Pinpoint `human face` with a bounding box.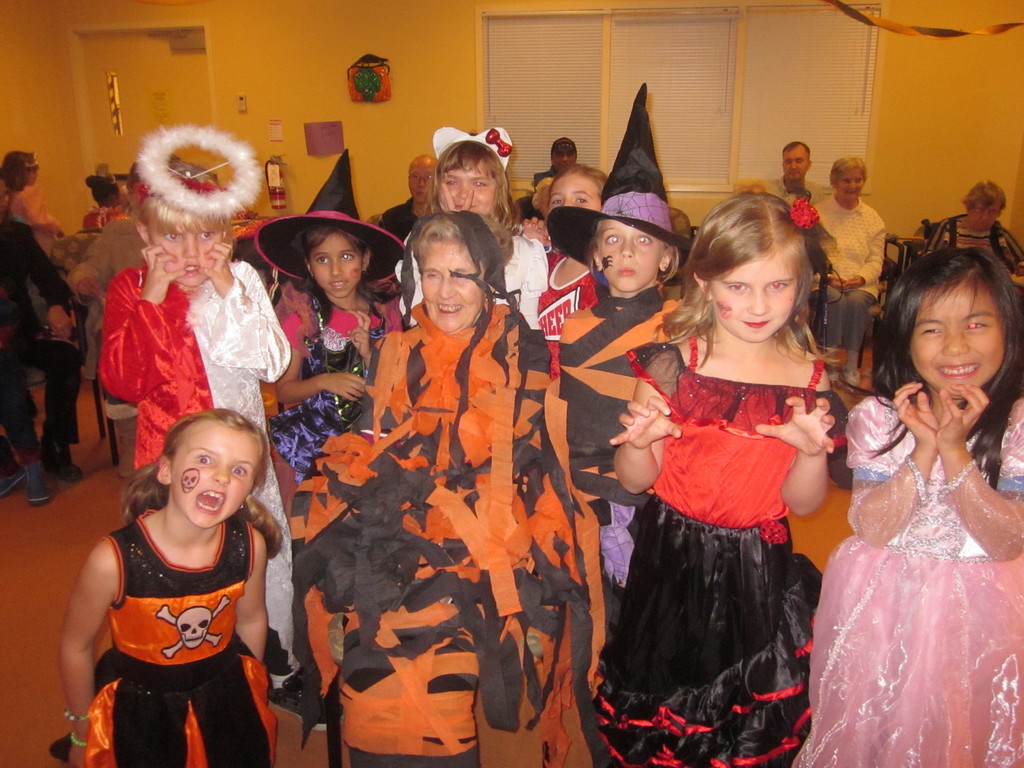
bbox=(151, 223, 221, 287).
